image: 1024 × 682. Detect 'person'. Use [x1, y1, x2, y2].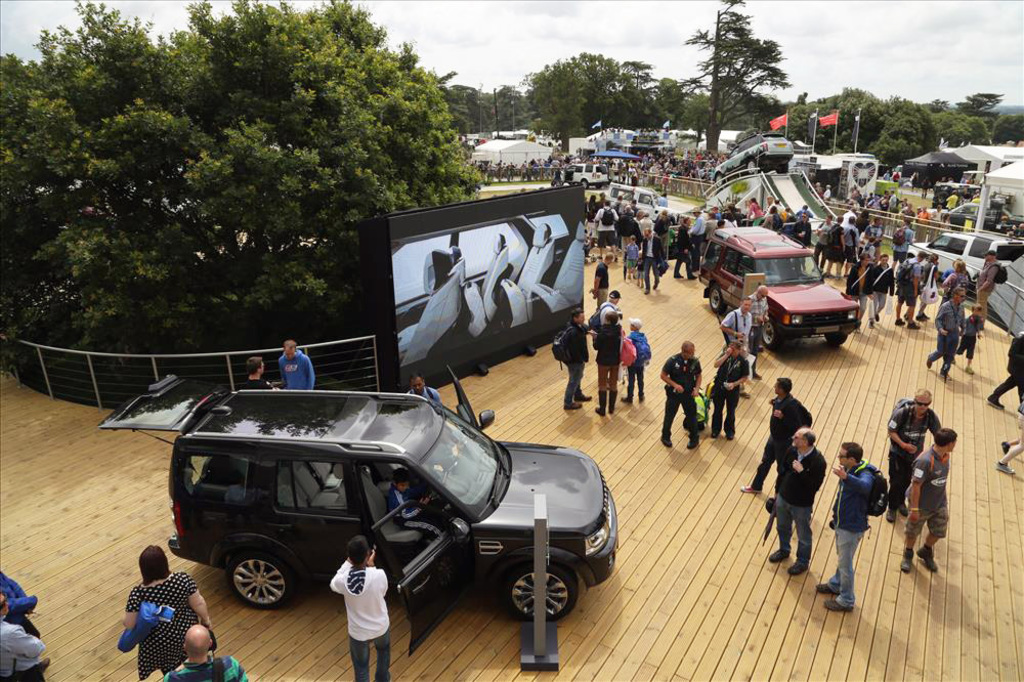
[385, 464, 444, 540].
